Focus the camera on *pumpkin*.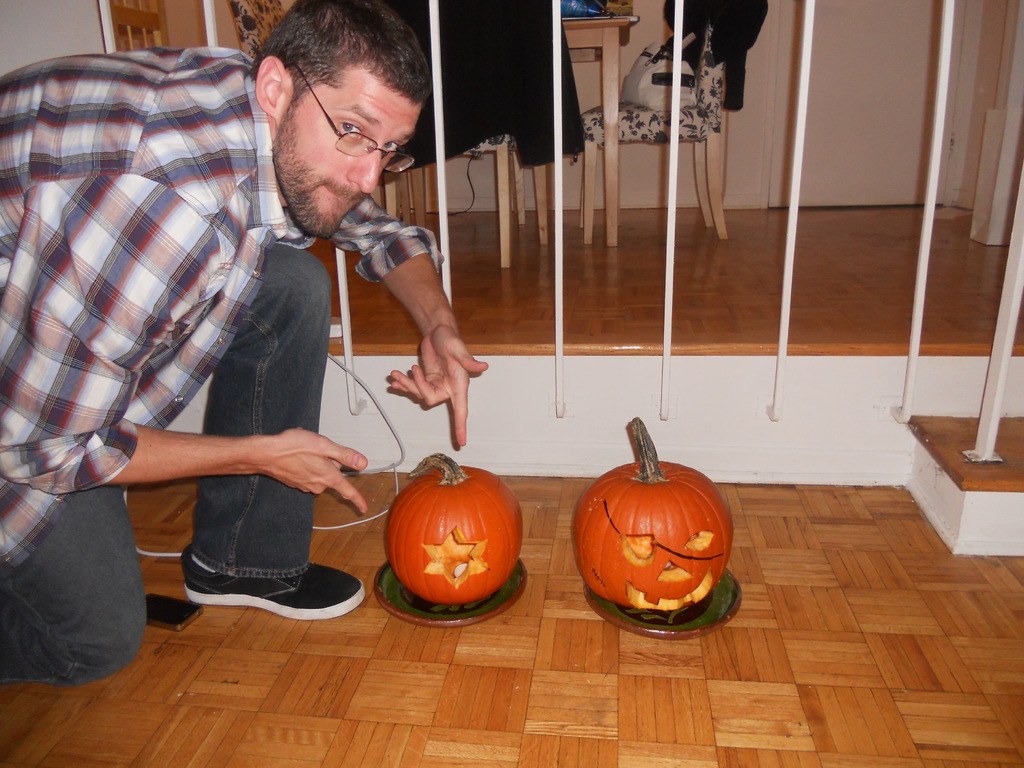
Focus region: <box>572,430,736,629</box>.
